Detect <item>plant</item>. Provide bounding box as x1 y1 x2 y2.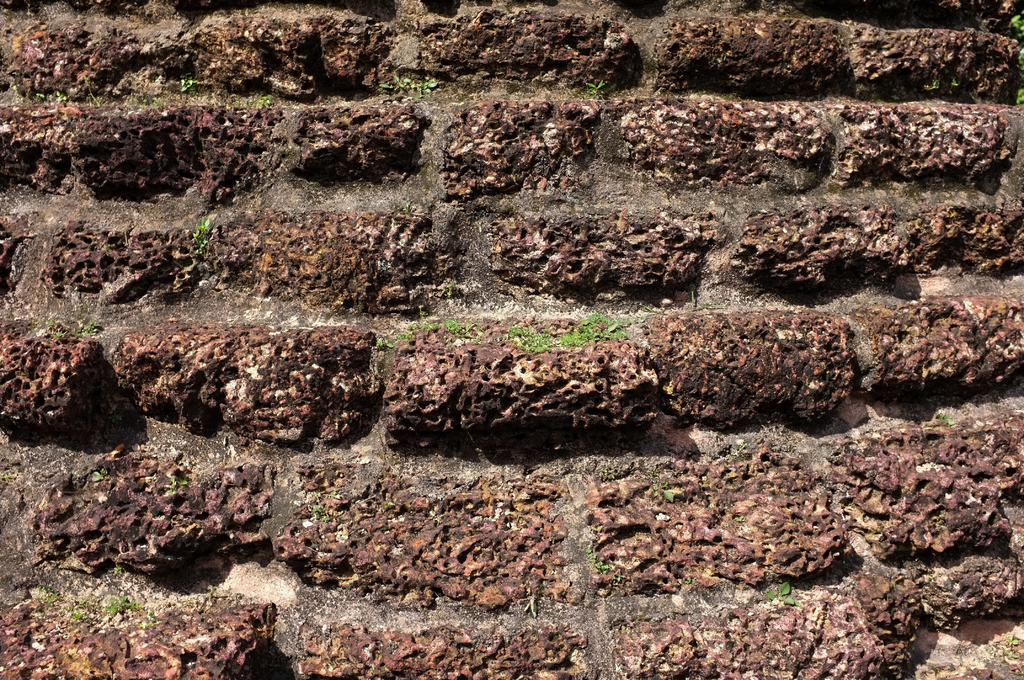
767 579 797 608.
